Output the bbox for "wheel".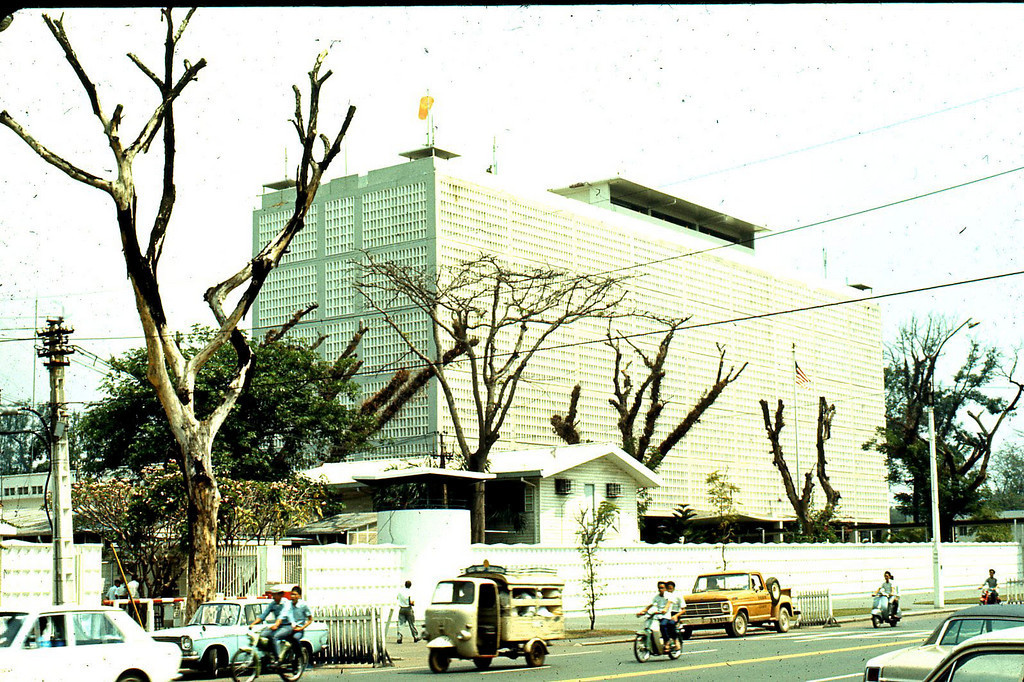
(left=726, top=613, right=743, bottom=634).
